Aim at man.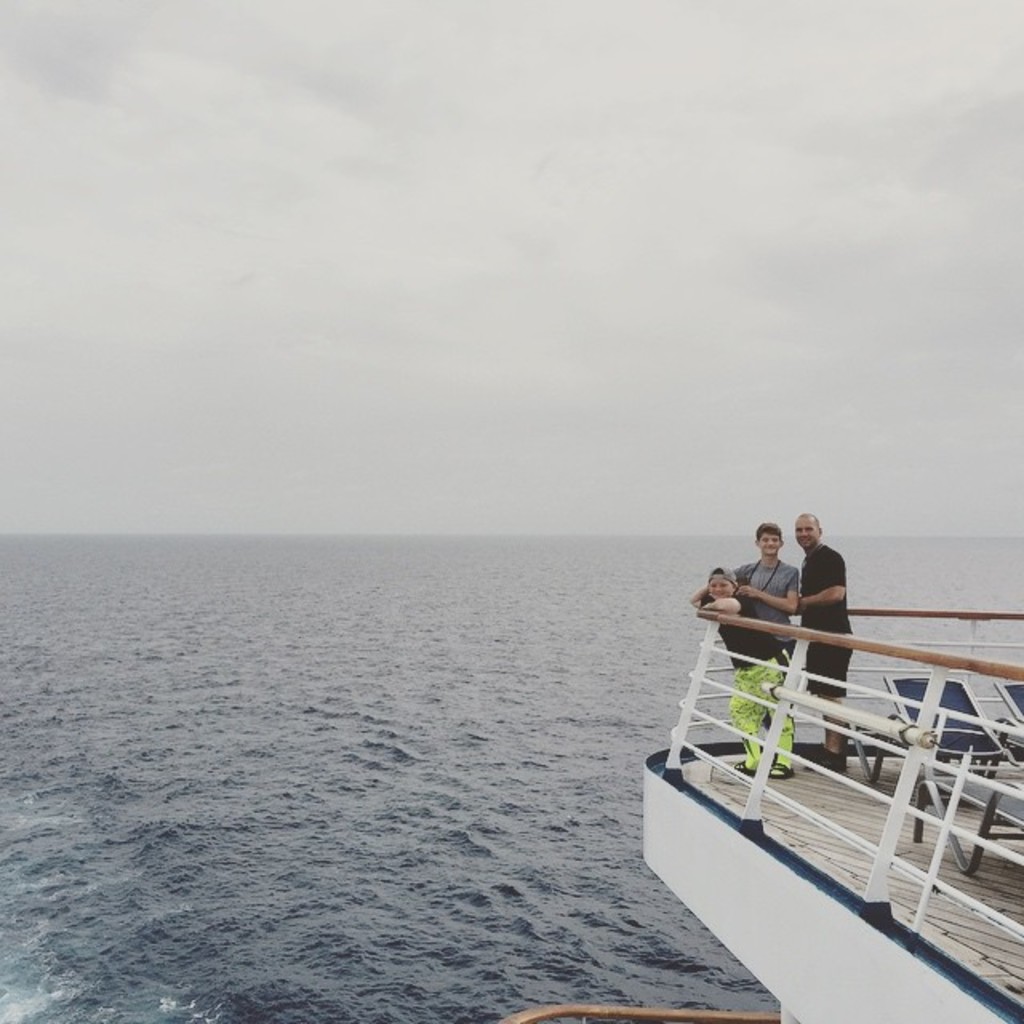
Aimed at <bbox>797, 512, 854, 768</bbox>.
